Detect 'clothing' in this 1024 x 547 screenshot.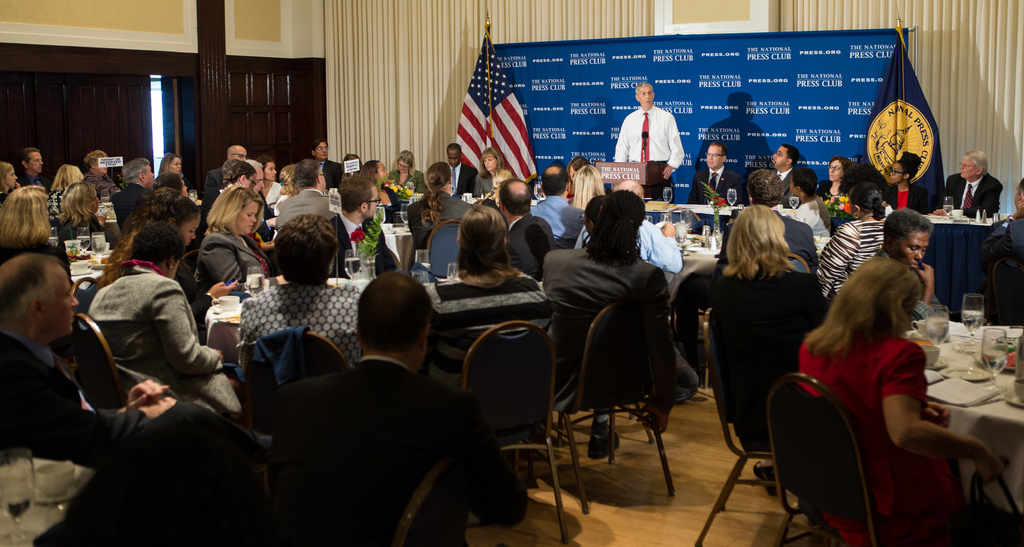
Detection: crop(712, 206, 820, 274).
